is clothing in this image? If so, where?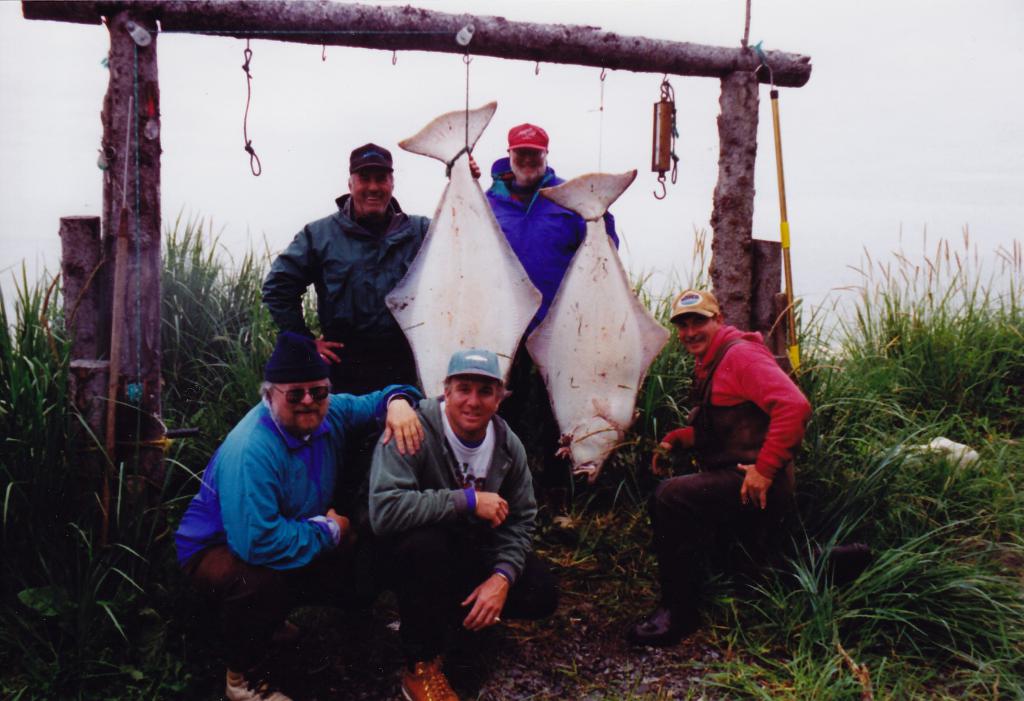
Yes, at bbox=(480, 156, 615, 340).
